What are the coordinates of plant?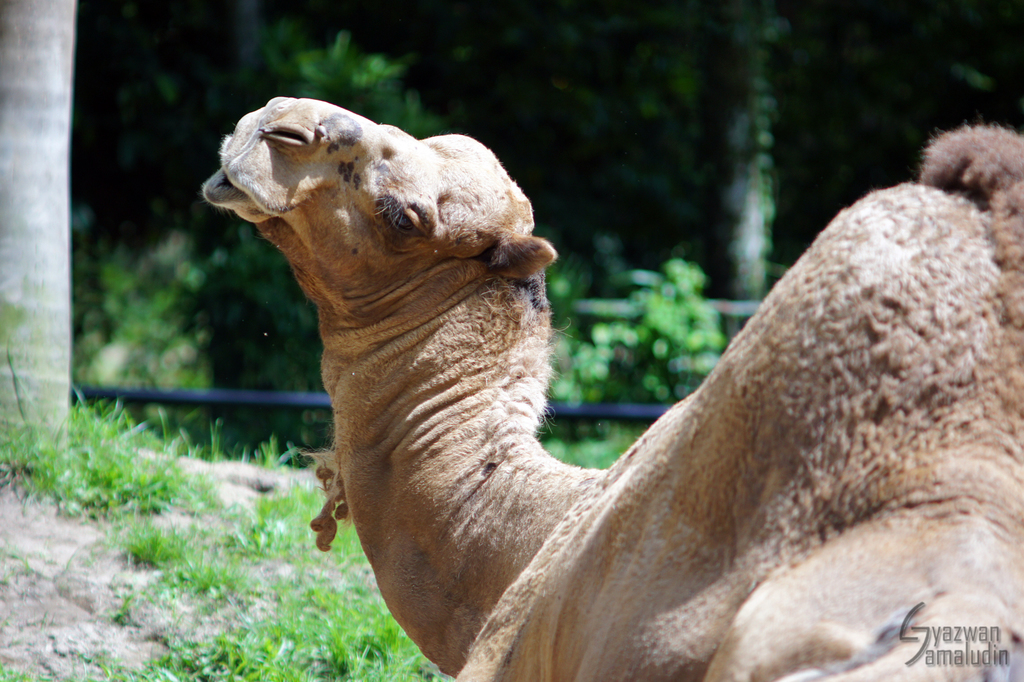
locate(0, 574, 9, 587).
